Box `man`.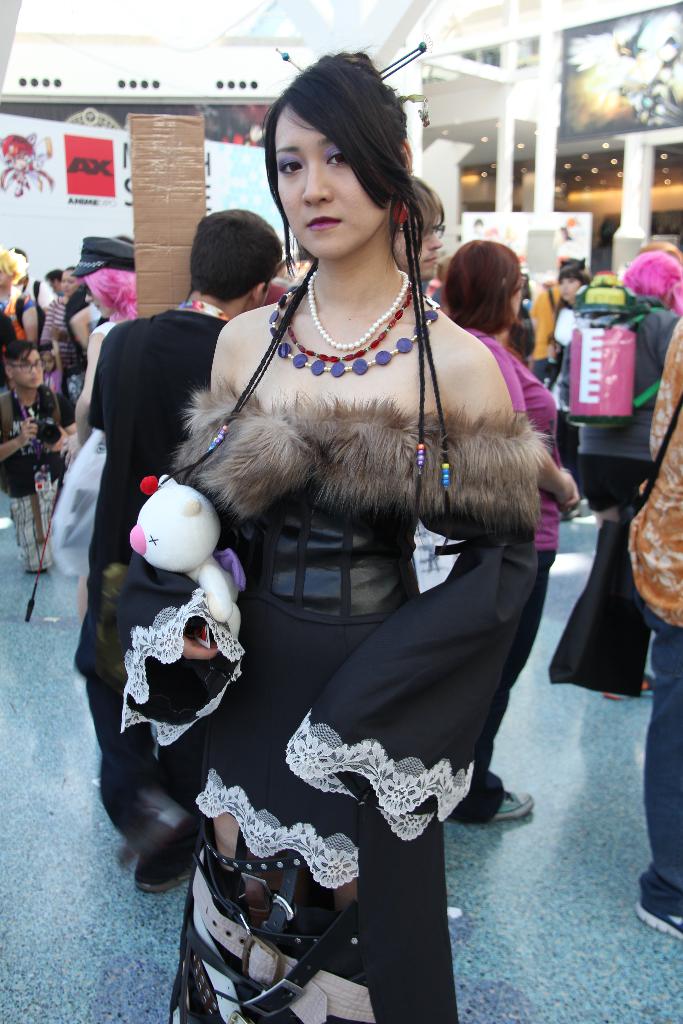
locate(0, 337, 74, 573).
